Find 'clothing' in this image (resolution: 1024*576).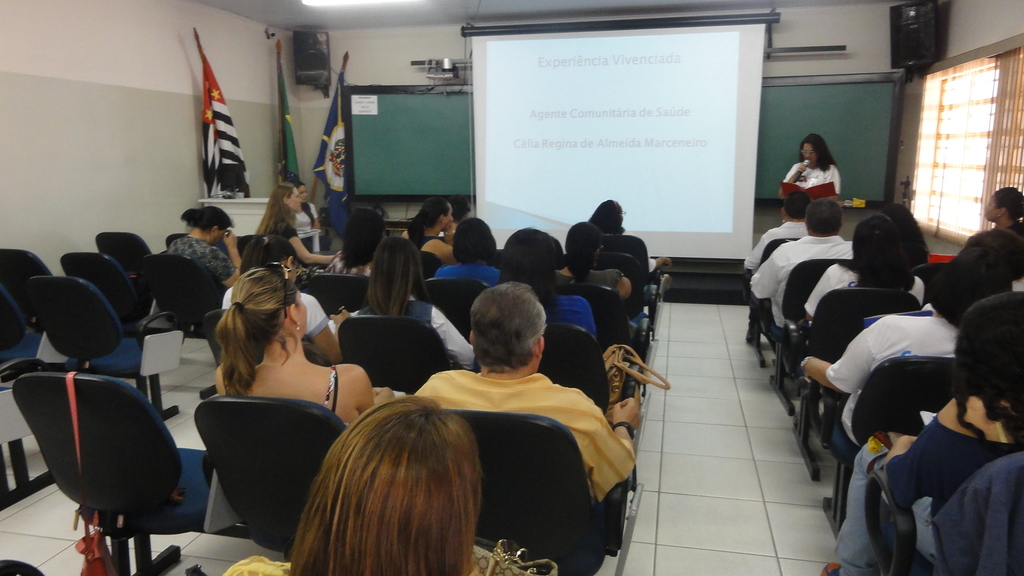
Rect(220, 287, 330, 343).
